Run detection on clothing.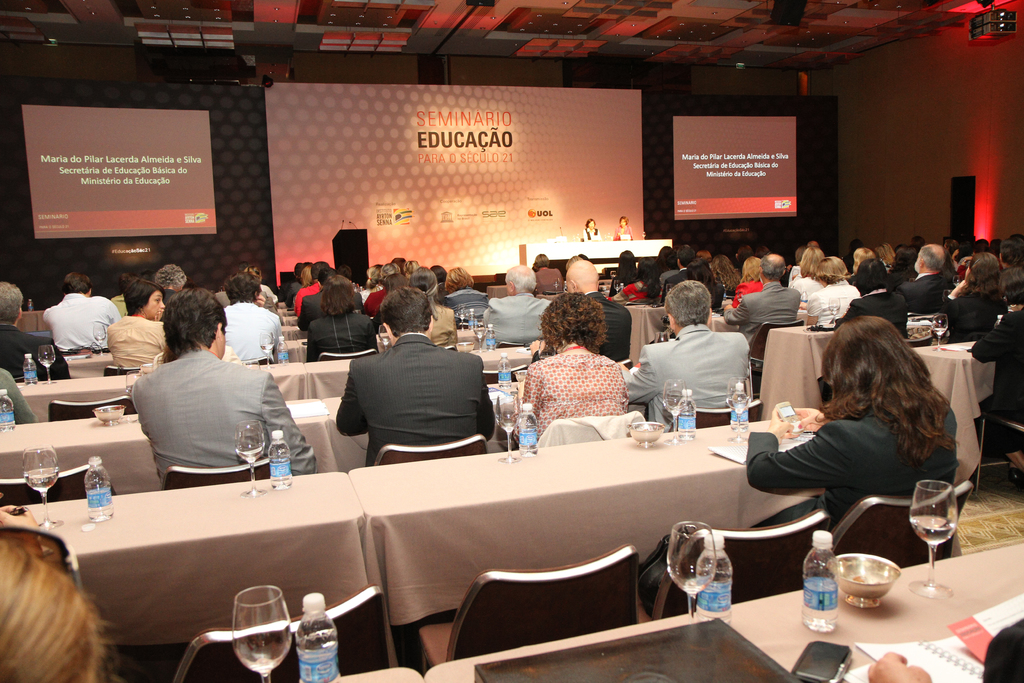
Result: crop(207, 292, 230, 314).
